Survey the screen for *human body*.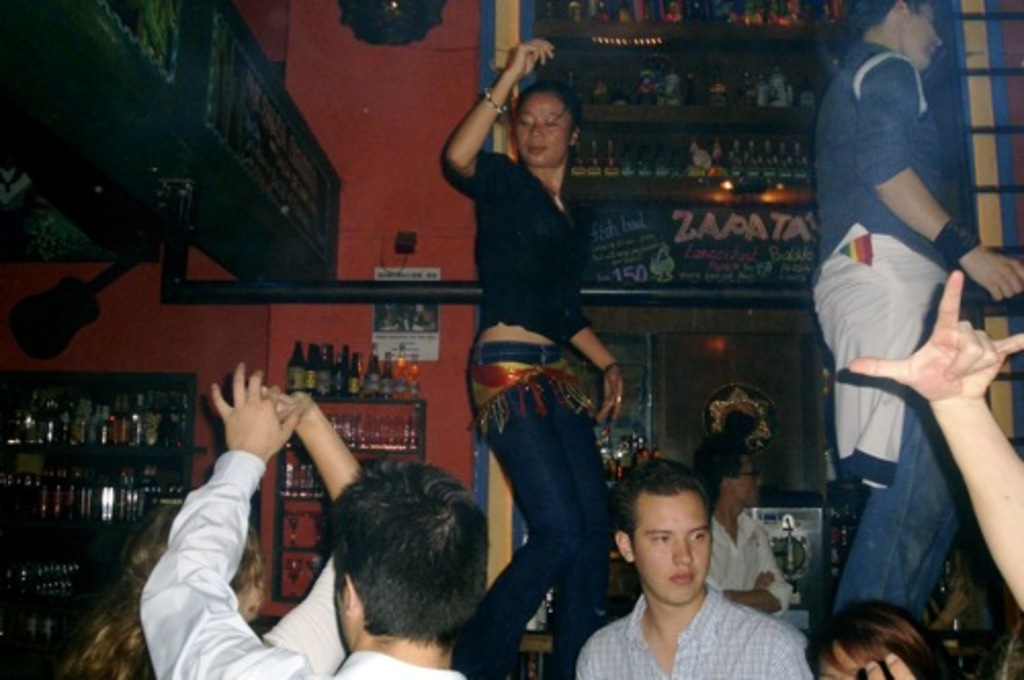
Survey found: rect(451, 33, 633, 610).
